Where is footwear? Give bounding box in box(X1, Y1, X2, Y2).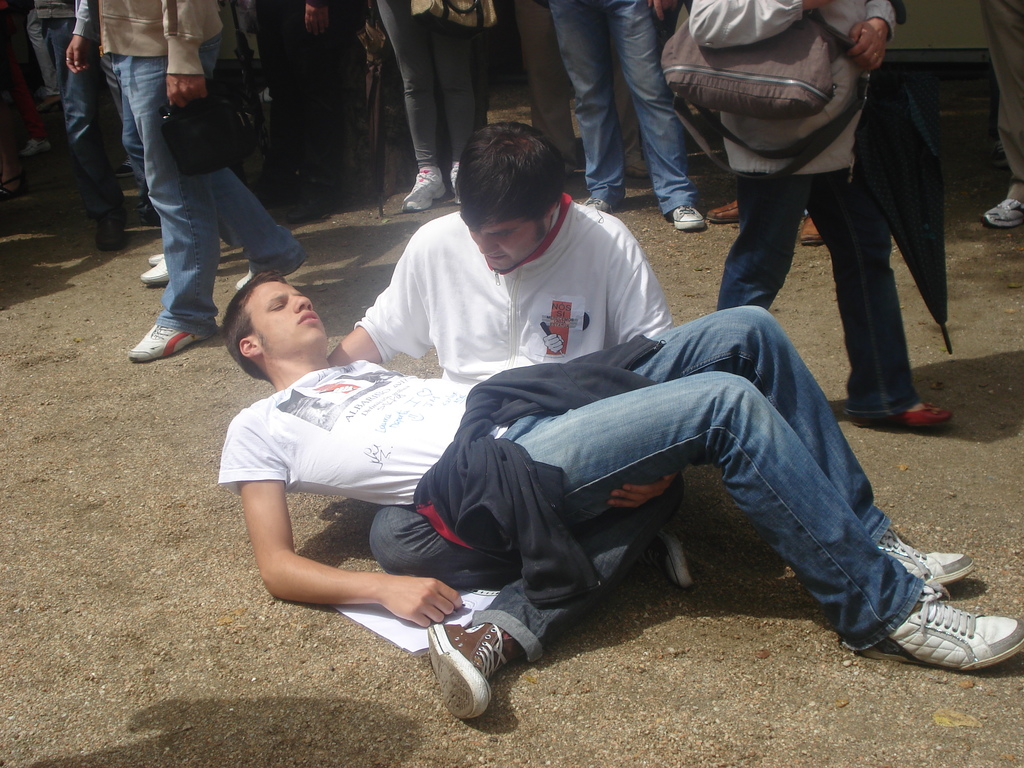
box(234, 270, 254, 290).
